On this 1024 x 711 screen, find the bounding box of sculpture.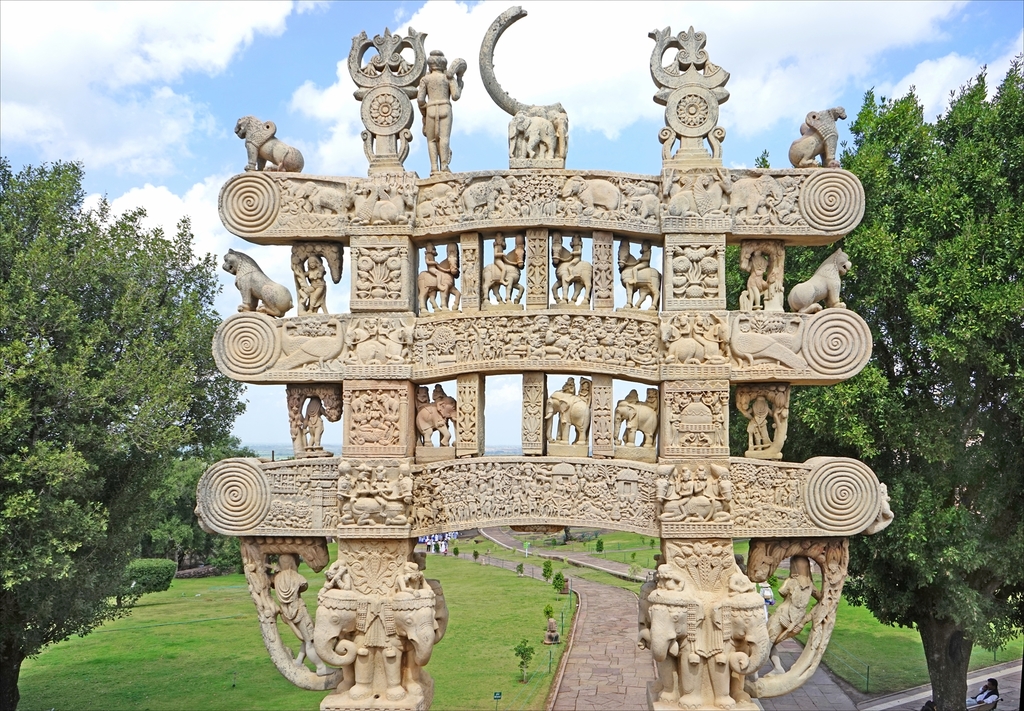
Bounding box: (790, 243, 853, 314).
